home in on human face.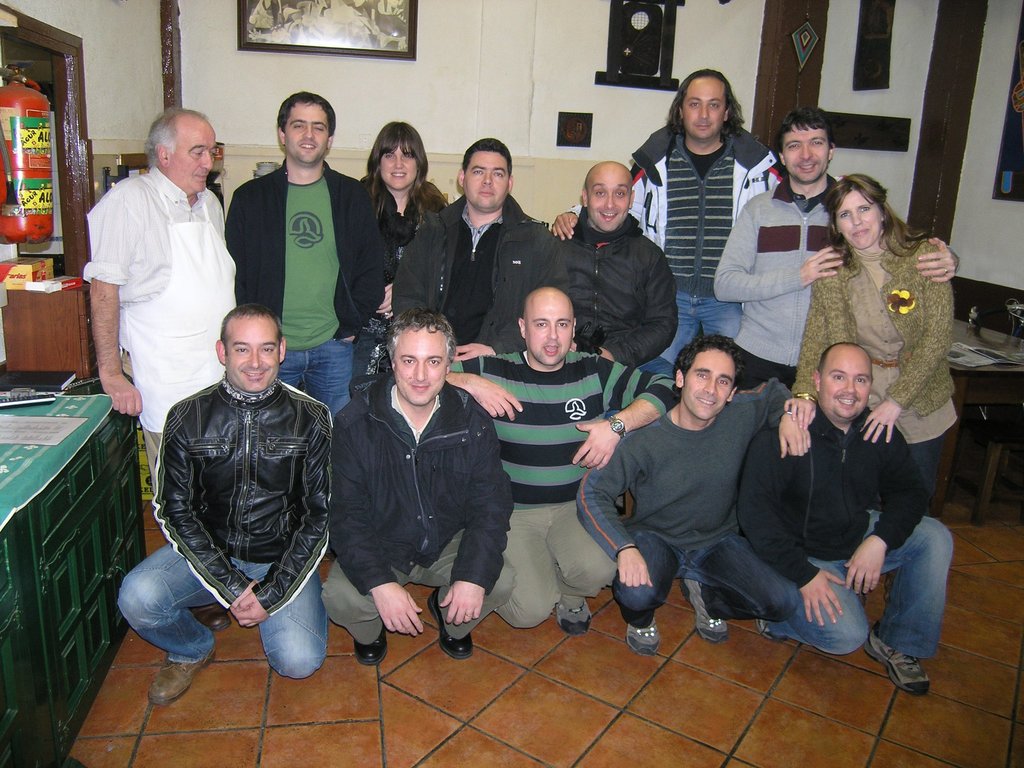
Homed in at 225,317,281,394.
